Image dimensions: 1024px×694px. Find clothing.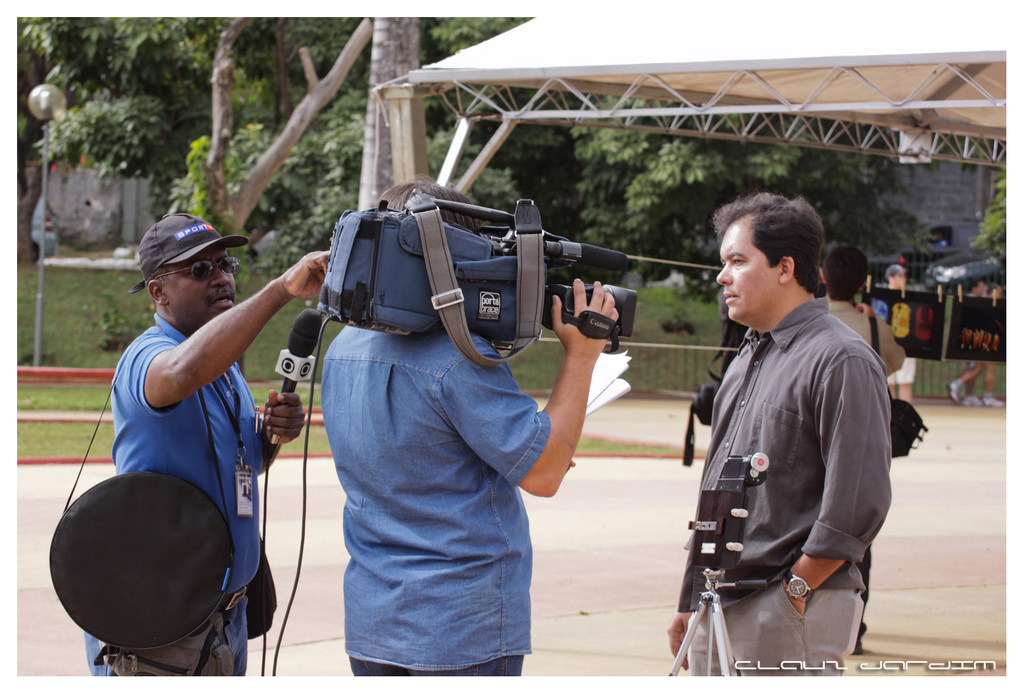
(left=833, top=298, right=903, bottom=638).
